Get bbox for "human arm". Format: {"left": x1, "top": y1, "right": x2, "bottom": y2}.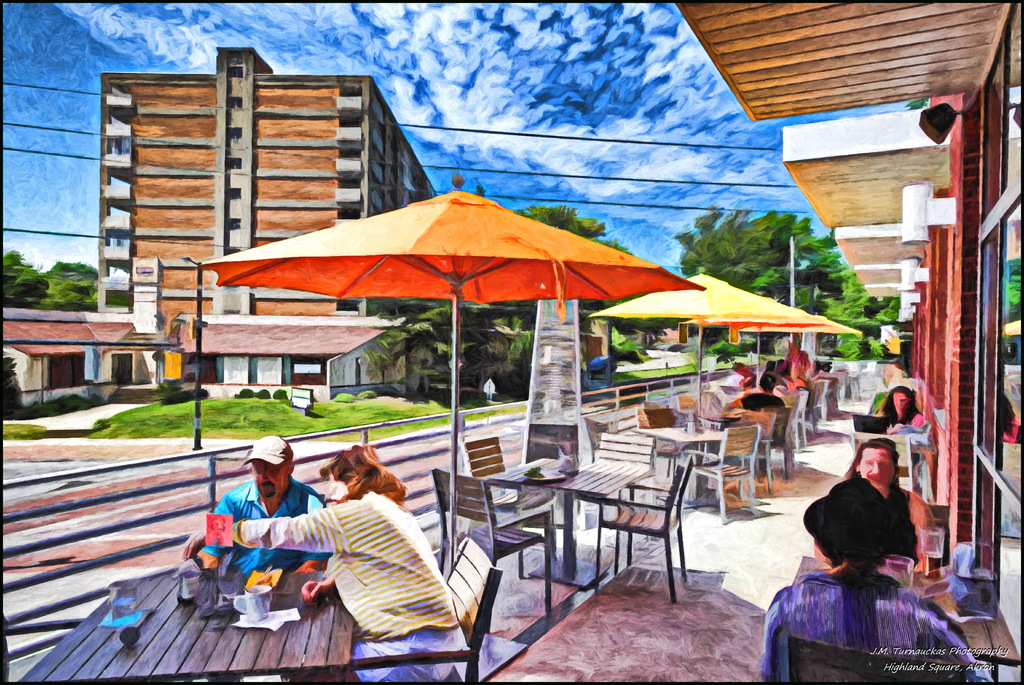
{"left": 300, "top": 578, "right": 334, "bottom": 604}.
